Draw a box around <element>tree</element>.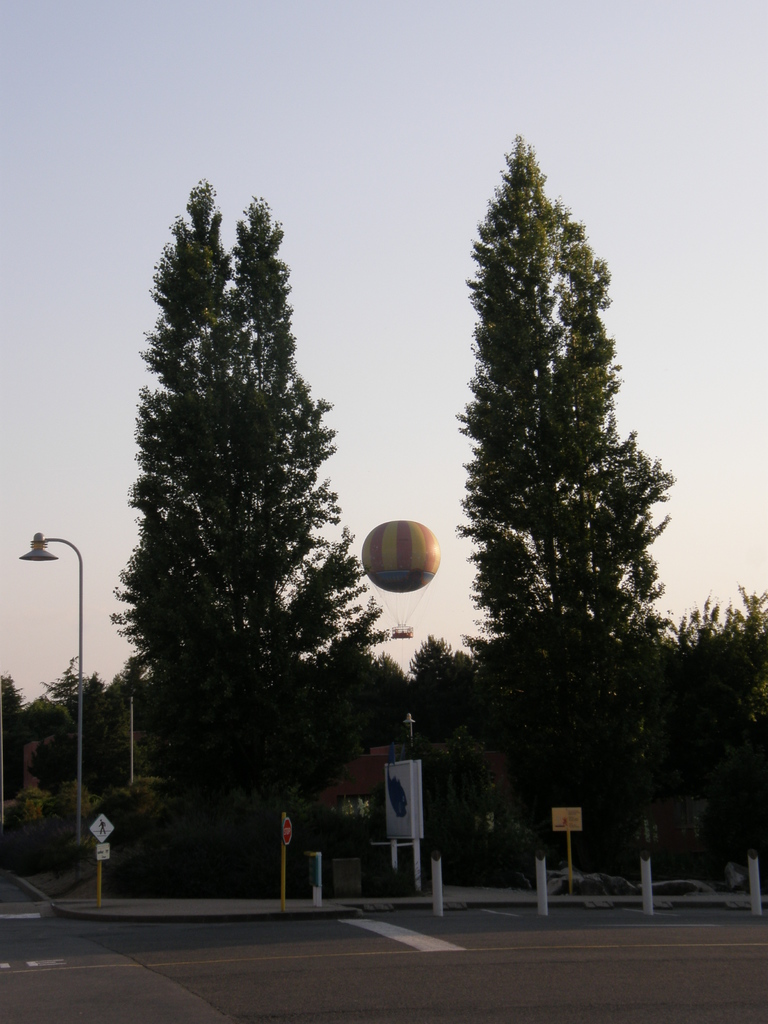
x1=126 y1=168 x2=401 y2=900.
